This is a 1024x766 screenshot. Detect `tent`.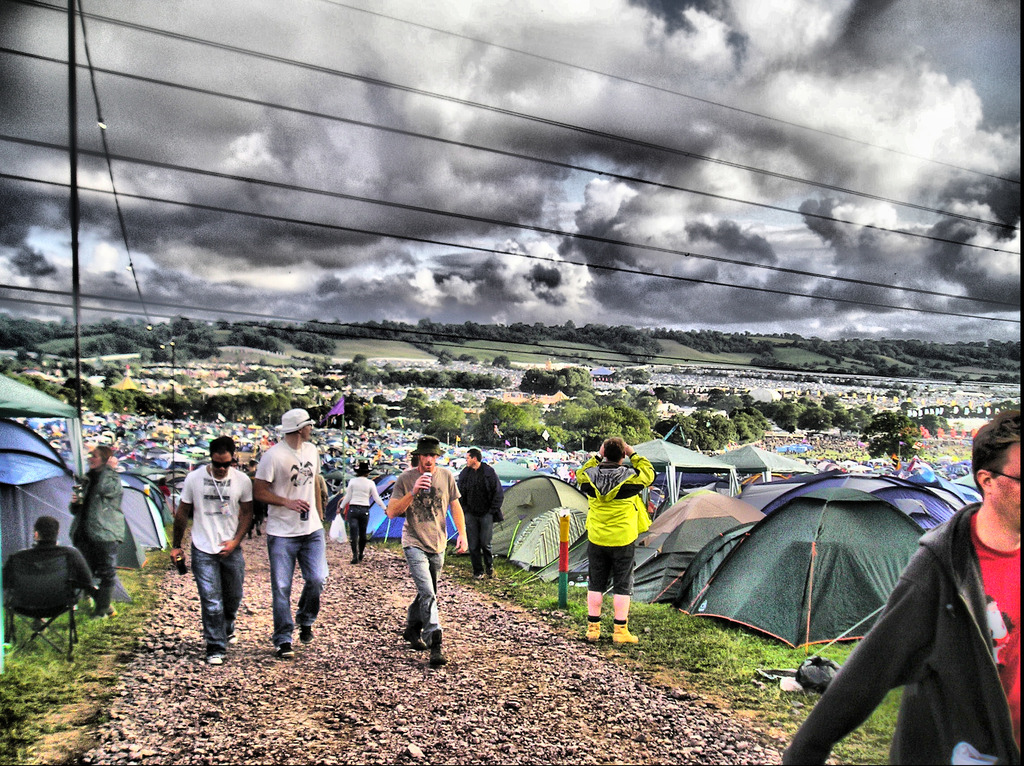
[left=676, top=497, right=984, bottom=669].
